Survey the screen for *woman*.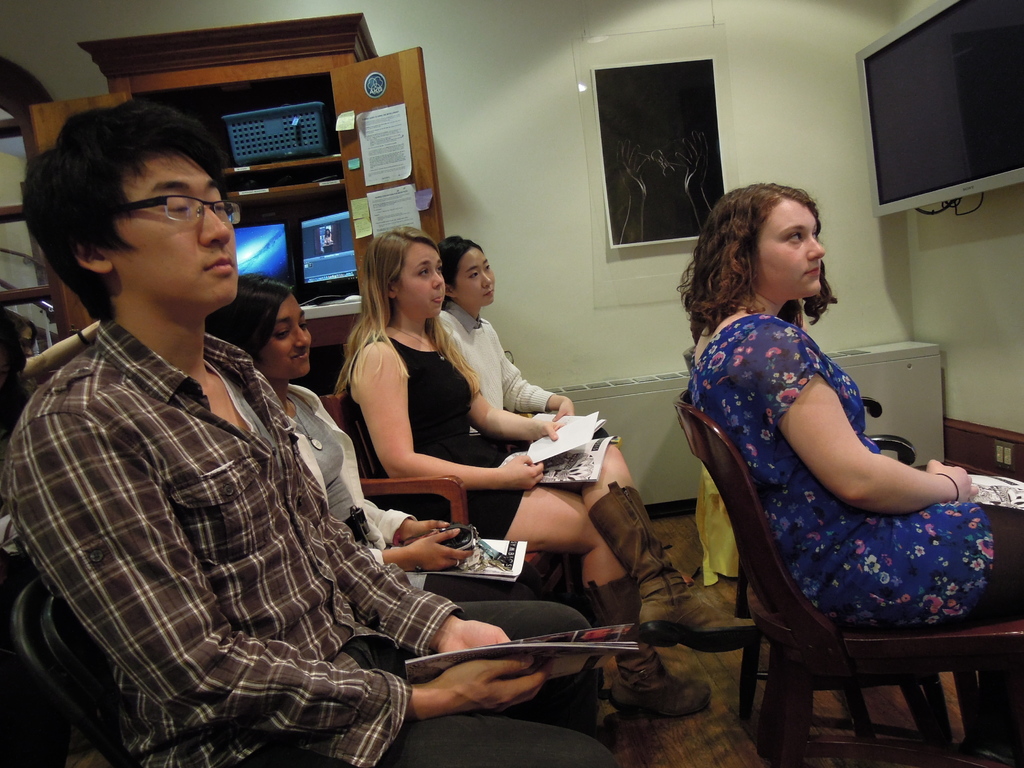
Survey found: [427, 243, 580, 421].
